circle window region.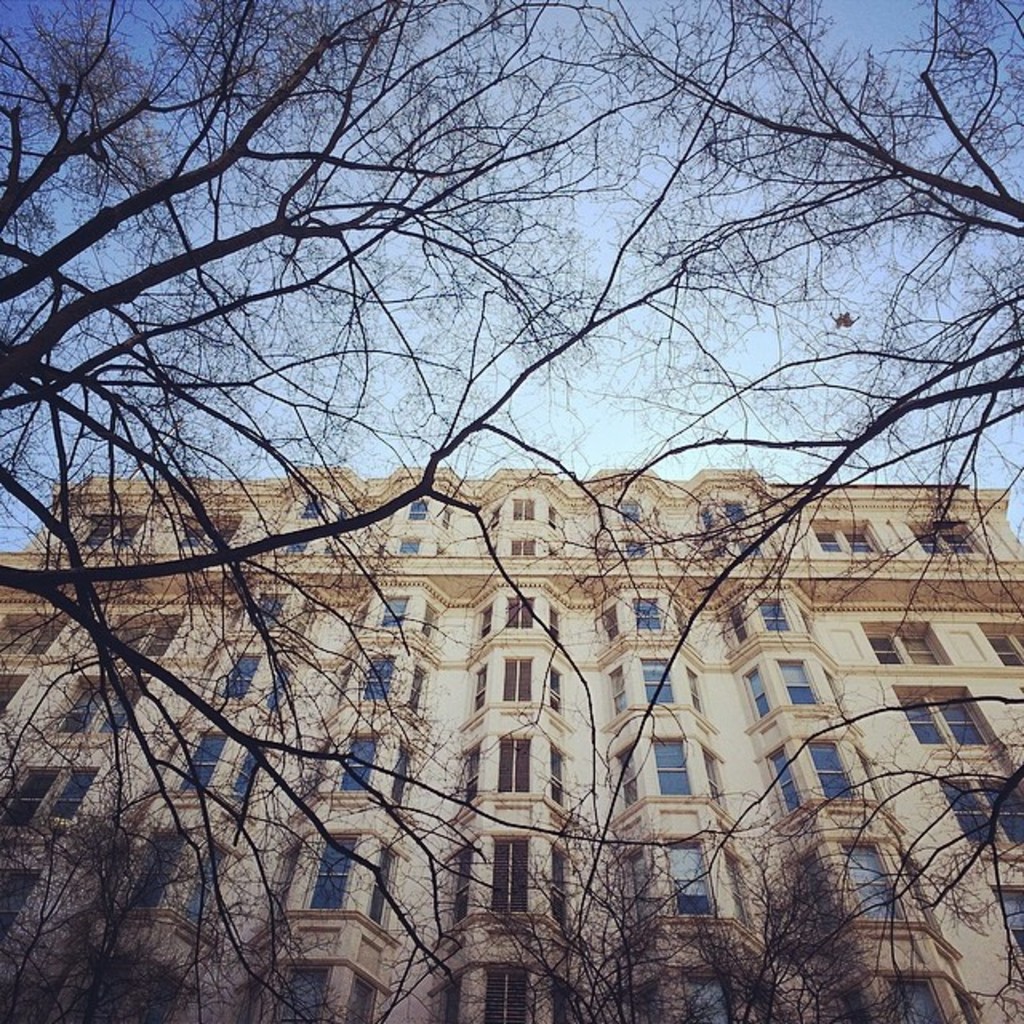
Region: select_region(0, 754, 101, 835).
